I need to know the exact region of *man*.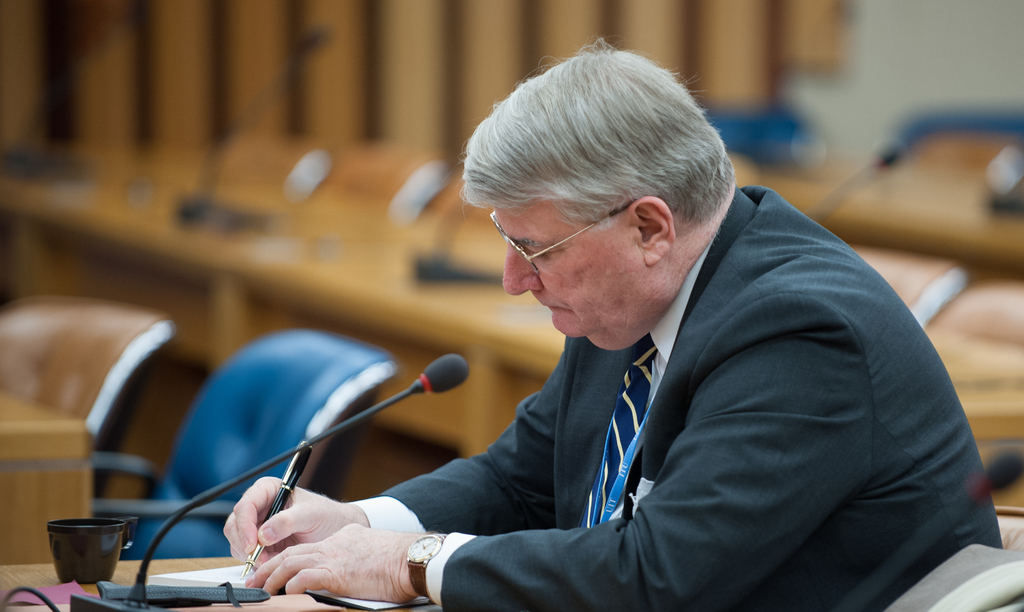
Region: l=236, t=42, r=1007, b=610.
